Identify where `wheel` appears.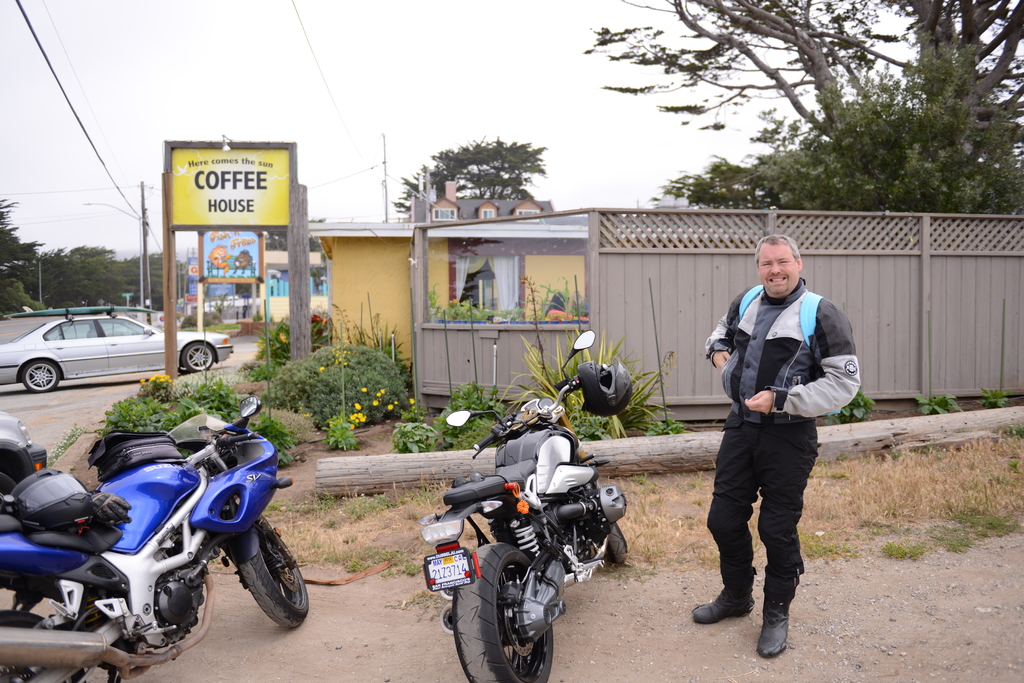
Appears at 0,467,17,494.
